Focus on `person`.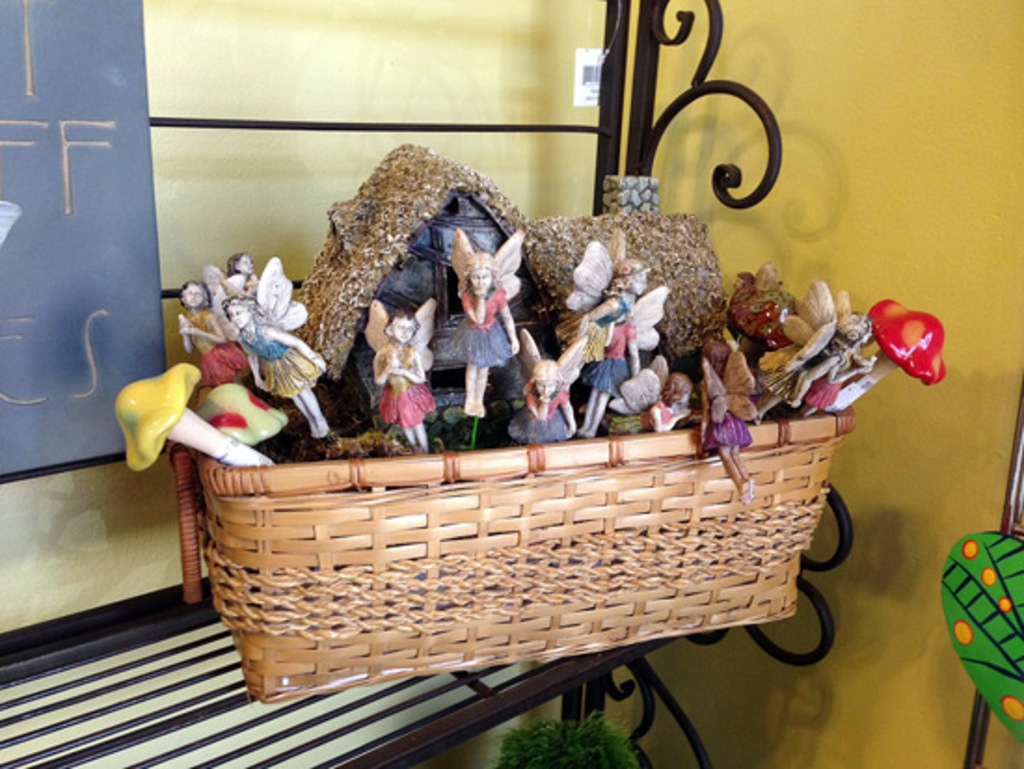
Focused at (x1=605, y1=374, x2=696, y2=441).
